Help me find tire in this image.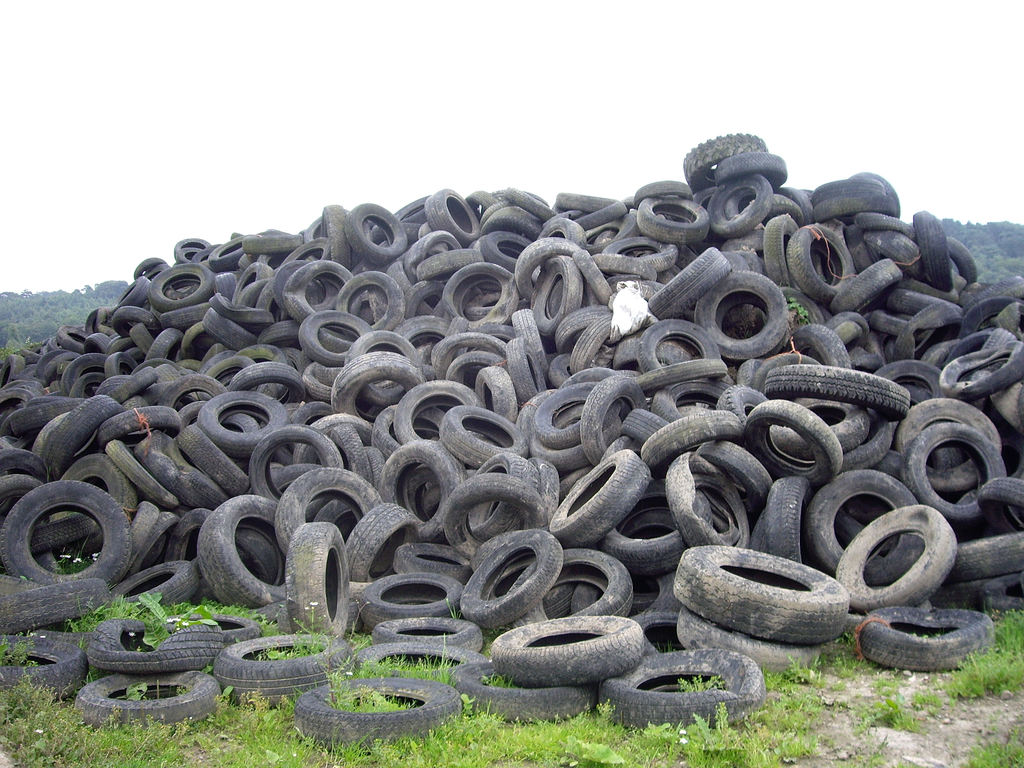
Found it: crop(217, 633, 346, 707).
